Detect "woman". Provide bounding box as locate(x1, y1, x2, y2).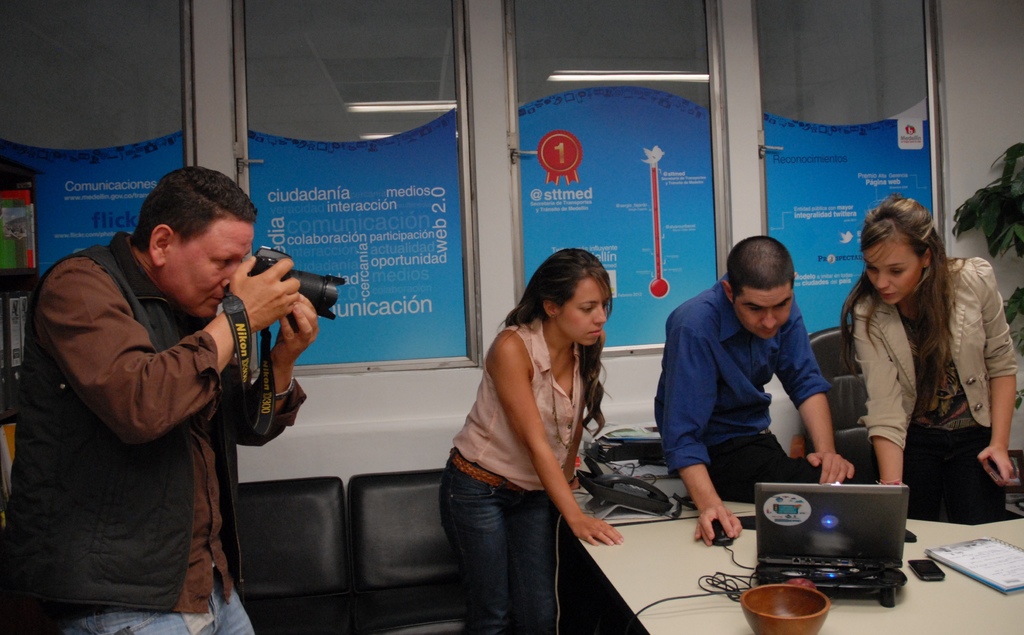
locate(838, 191, 1021, 506).
